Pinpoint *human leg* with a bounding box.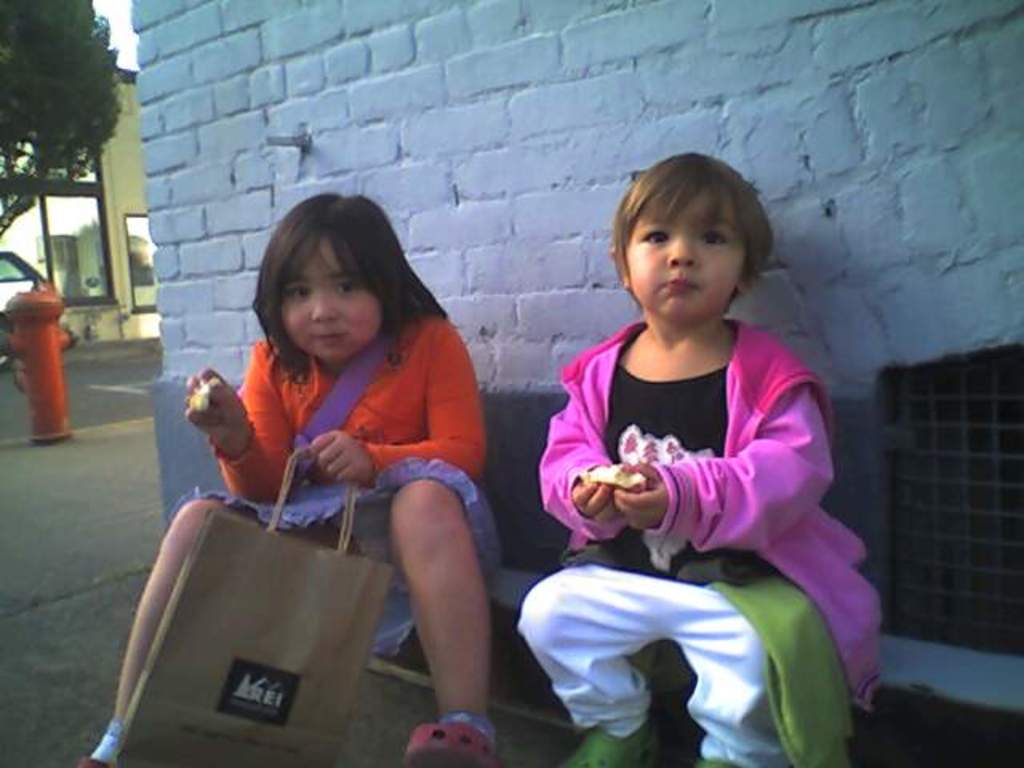
[x1=686, y1=598, x2=814, y2=766].
